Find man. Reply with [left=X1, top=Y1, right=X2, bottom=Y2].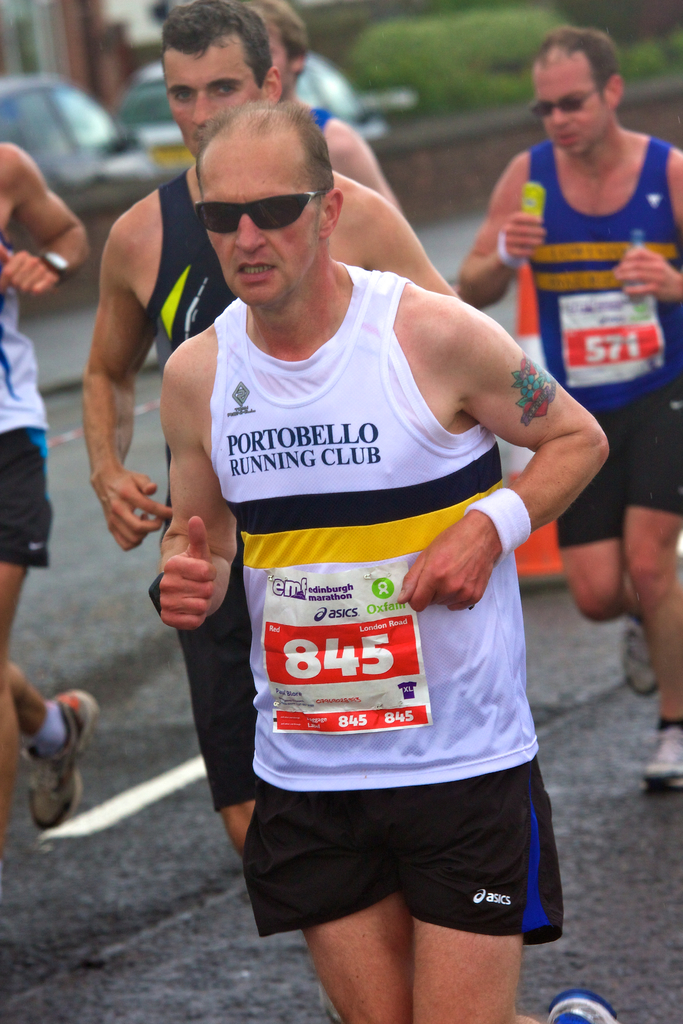
[left=85, top=0, right=463, bottom=860].
